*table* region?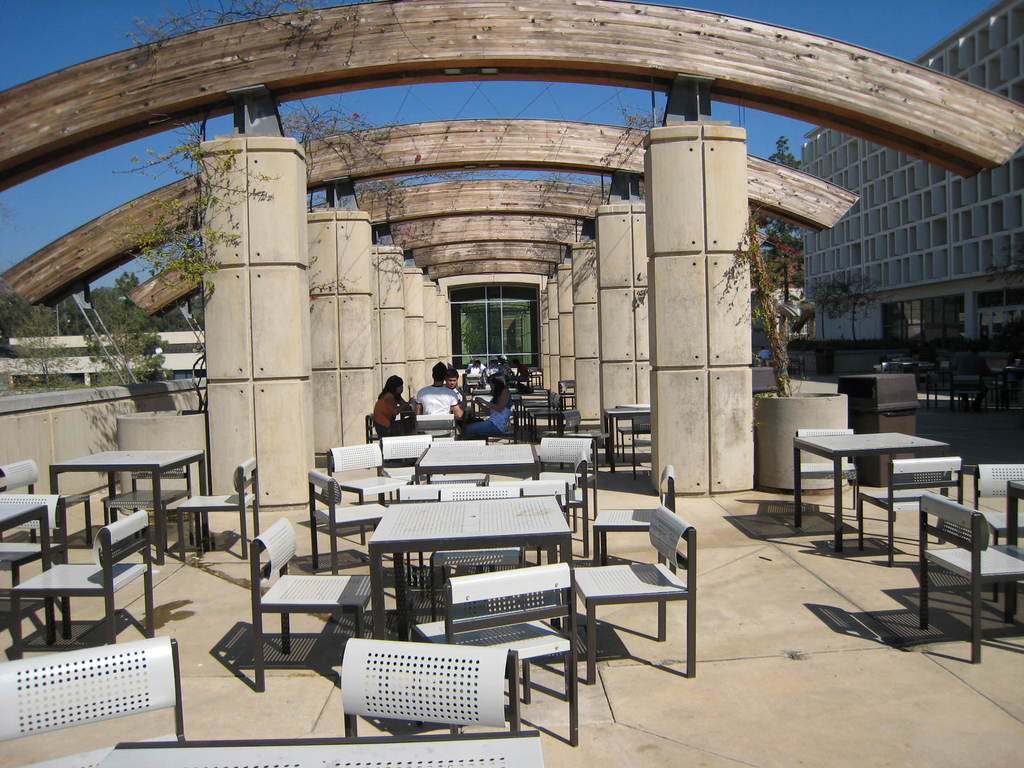
x1=54, y1=451, x2=212, y2=634
